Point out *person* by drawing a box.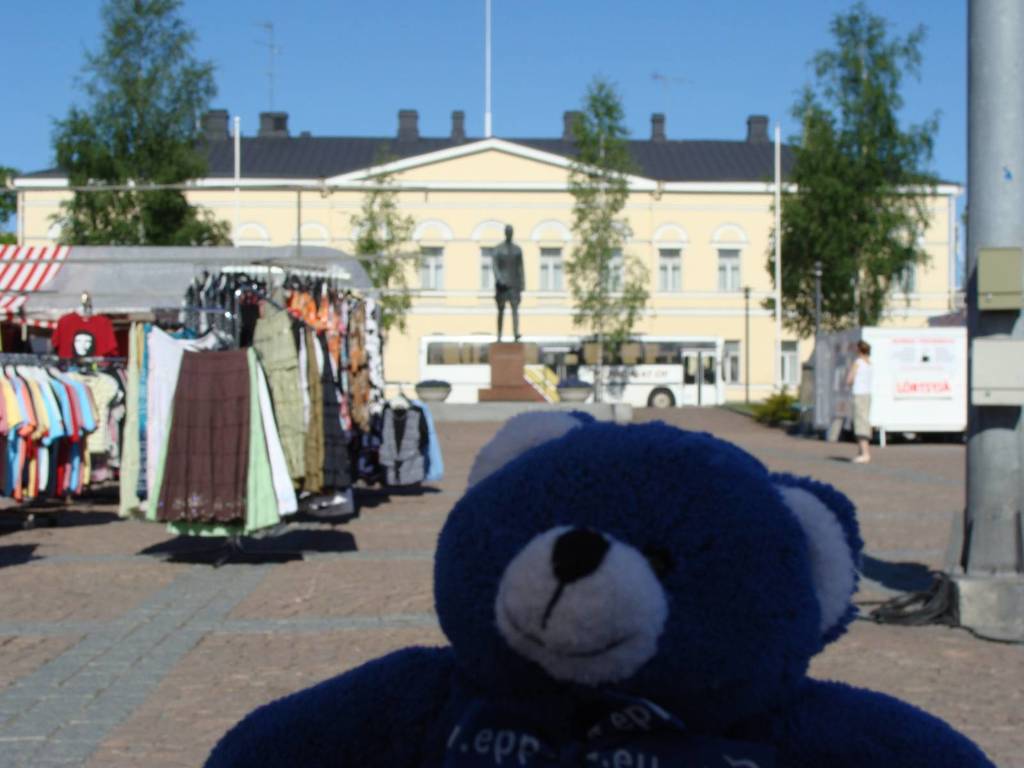
rect(488, 225, 526, 344).
